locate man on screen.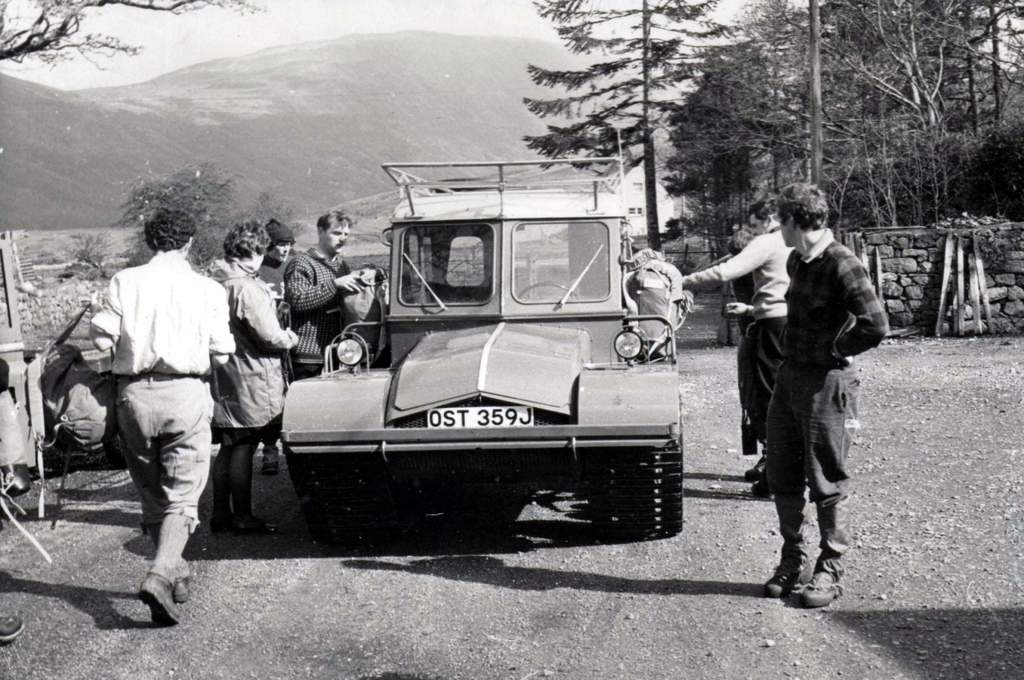
On screen at detection(273, 204, 385, 380).
